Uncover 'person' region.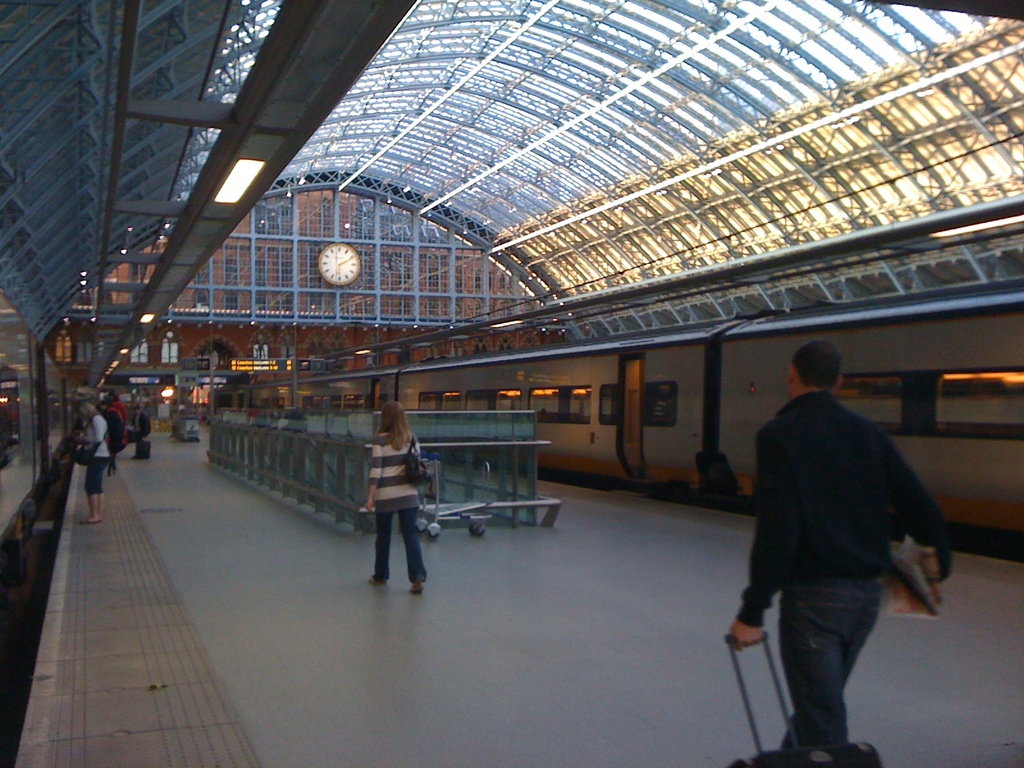
Uncovered: (353,395,431,600).
